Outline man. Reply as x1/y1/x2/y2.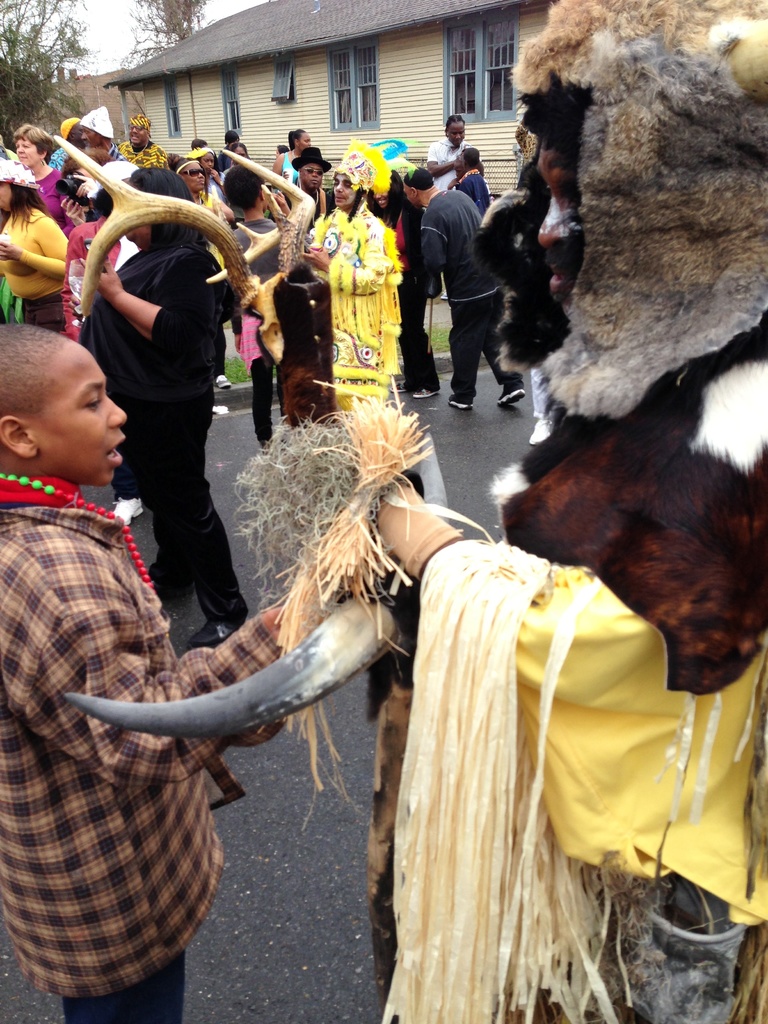
50/115/79/176.
